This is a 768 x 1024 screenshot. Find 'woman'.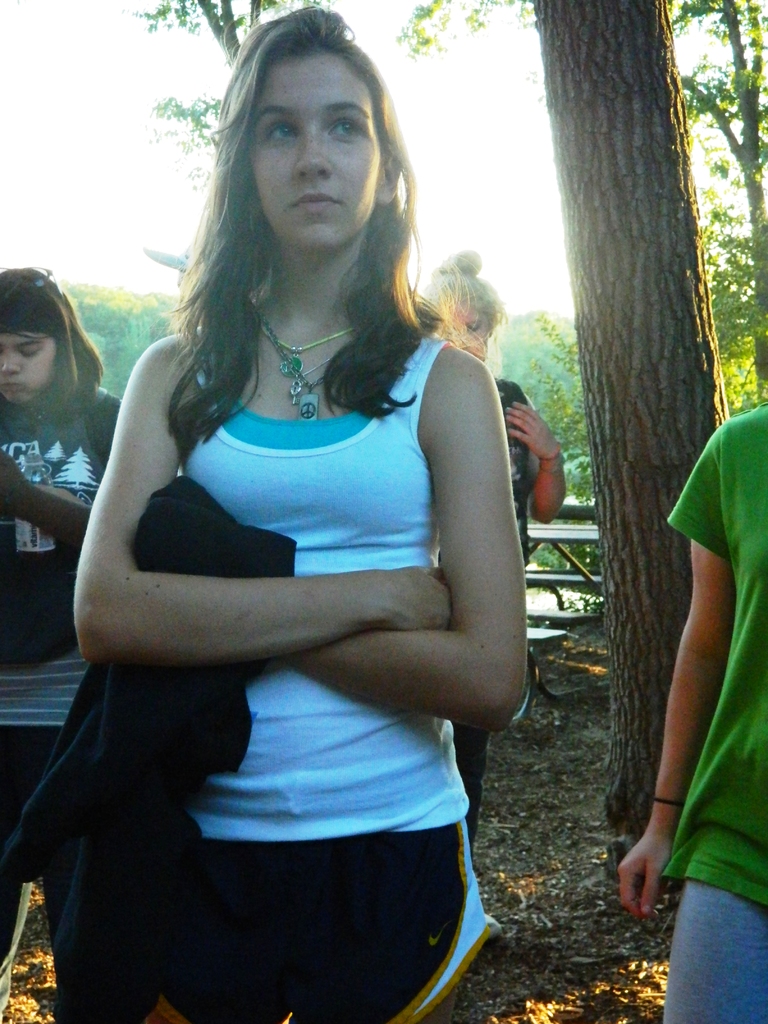
Bounding box: (x1=71, y1=1, x2=525, y2=1023).
